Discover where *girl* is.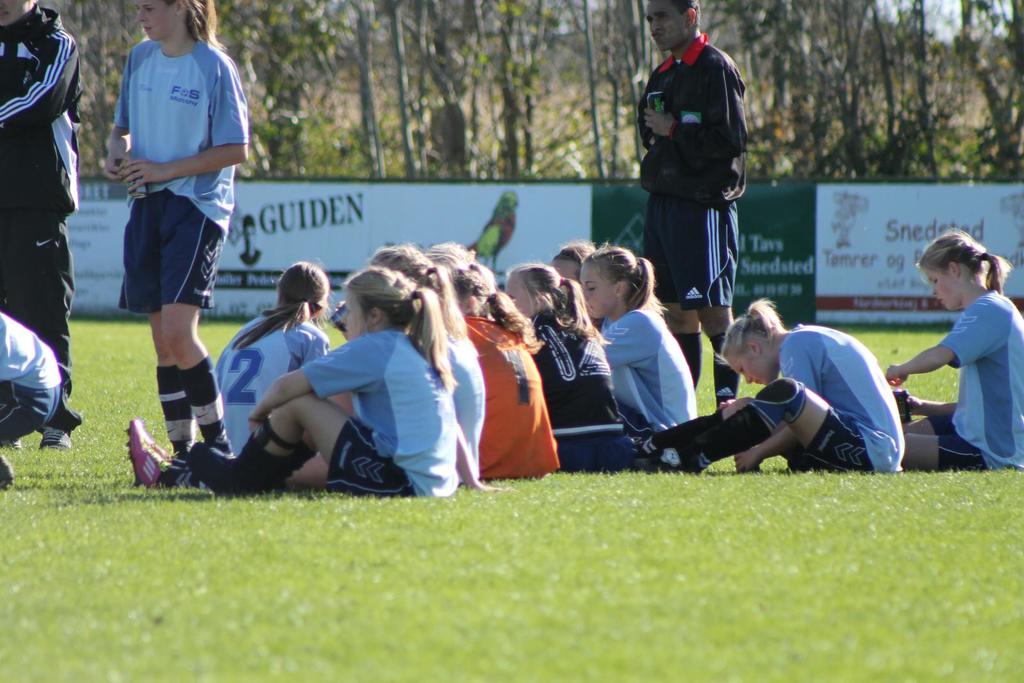
Discovered at crop(449, 266, 560, 483).
